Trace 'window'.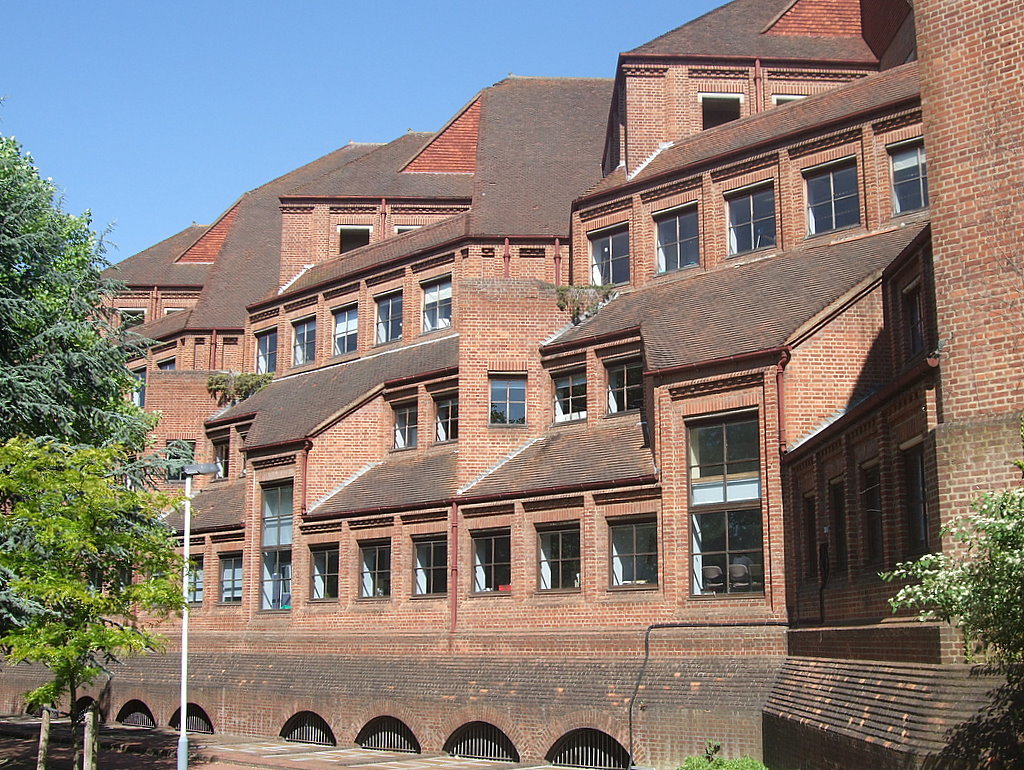
Traced to box(248, 324, 282, 378).
